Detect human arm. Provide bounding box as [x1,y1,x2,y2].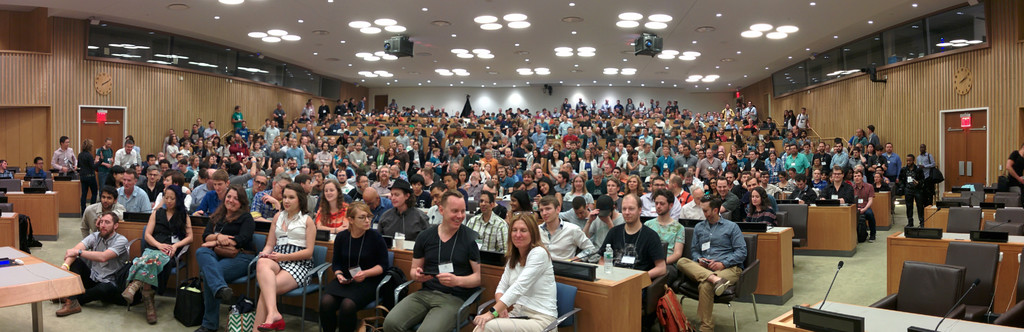
[496,217,512,253].
